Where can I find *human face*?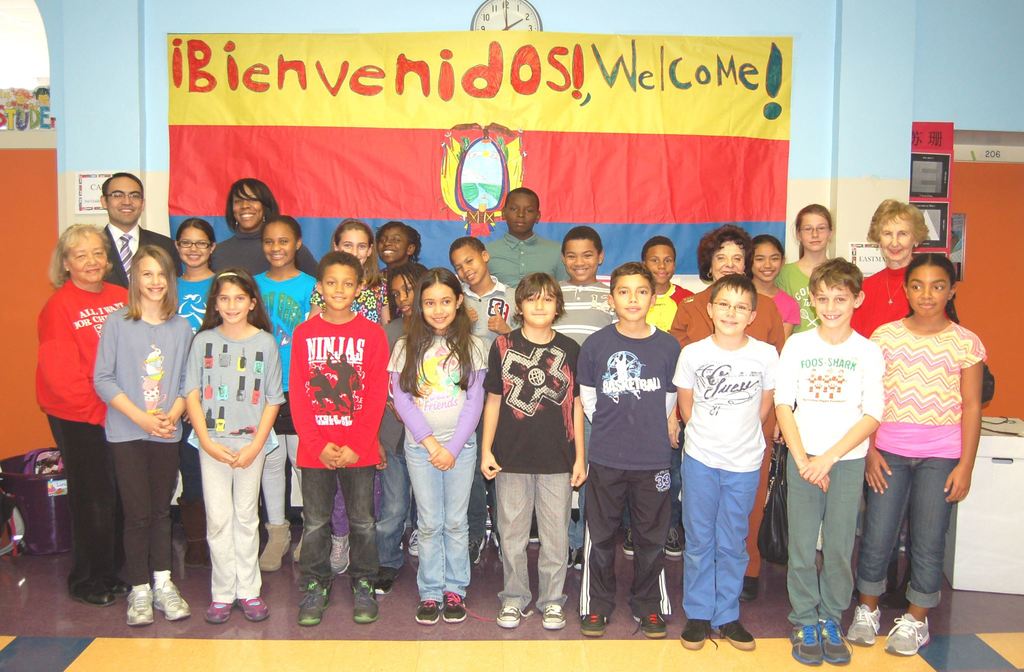
You can find it at [266, 224, 298, 266].
